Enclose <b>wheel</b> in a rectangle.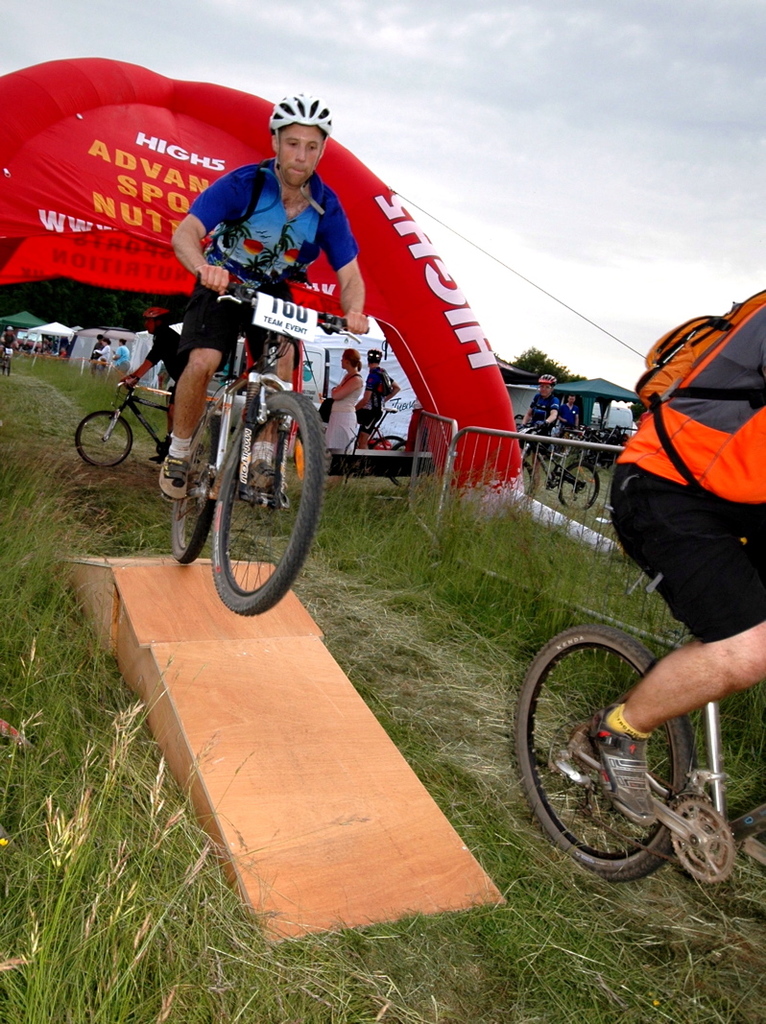
x1=213, y1=389, x2=327, y2=613.
